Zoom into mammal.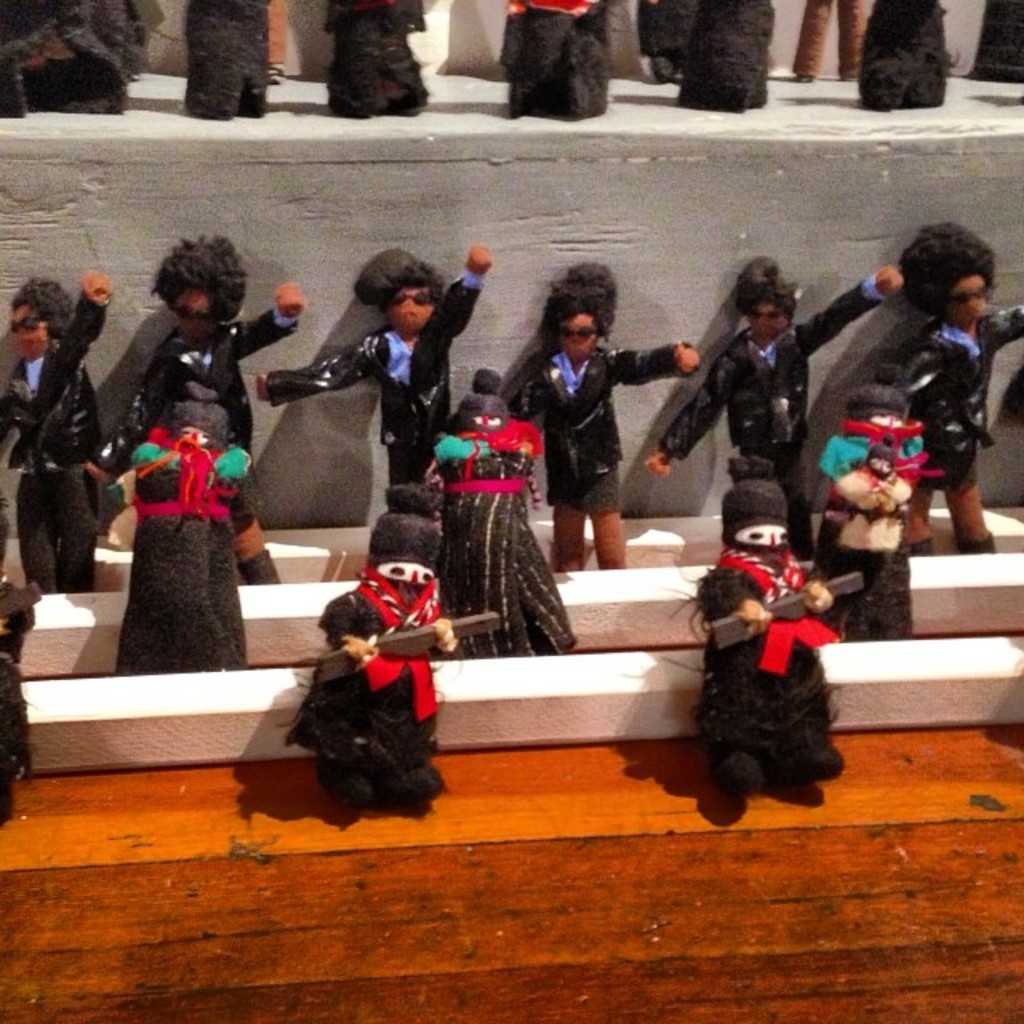
Zoom target: BBox(682, 462, 842, 794).
